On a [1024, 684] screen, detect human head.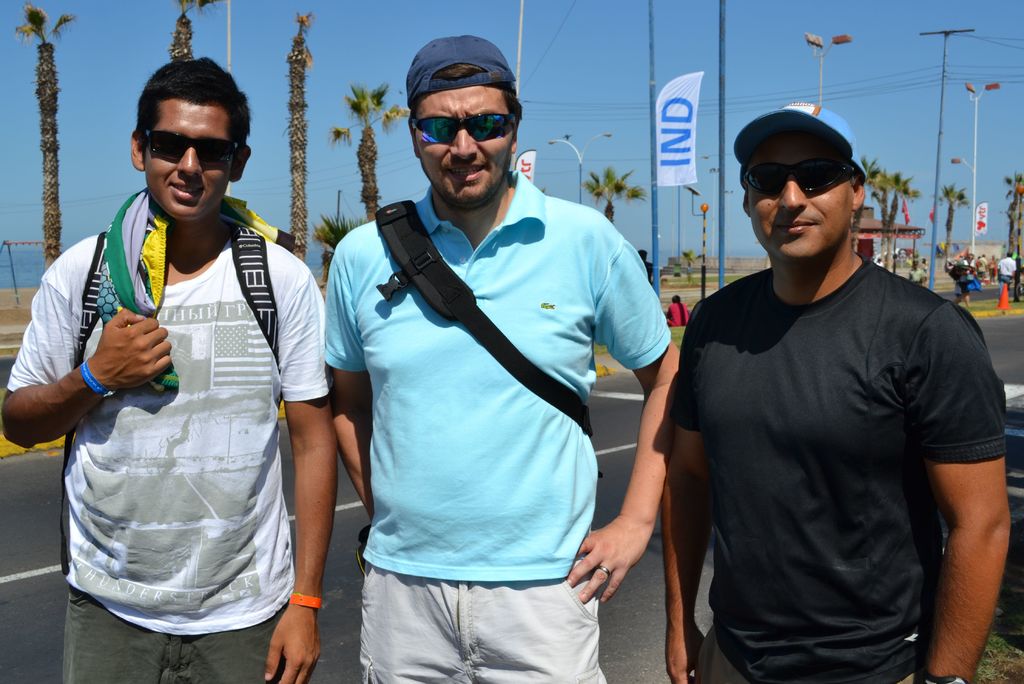
738,105,869,255.
